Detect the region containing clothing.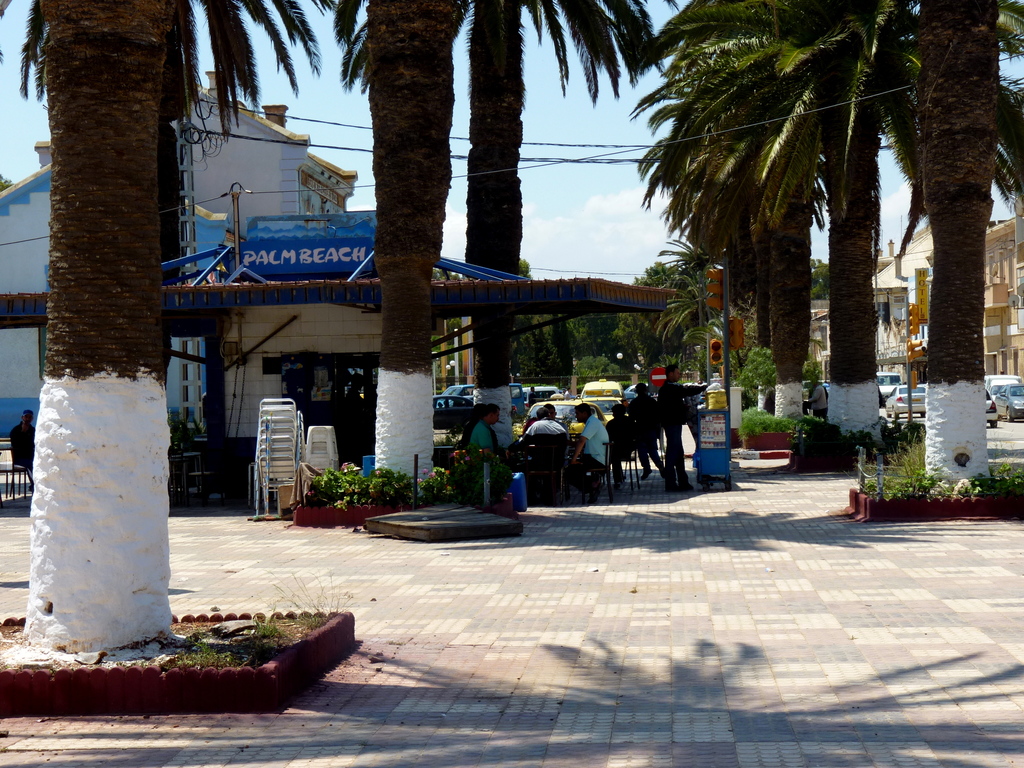
<box>529,392,533,406</box>.
